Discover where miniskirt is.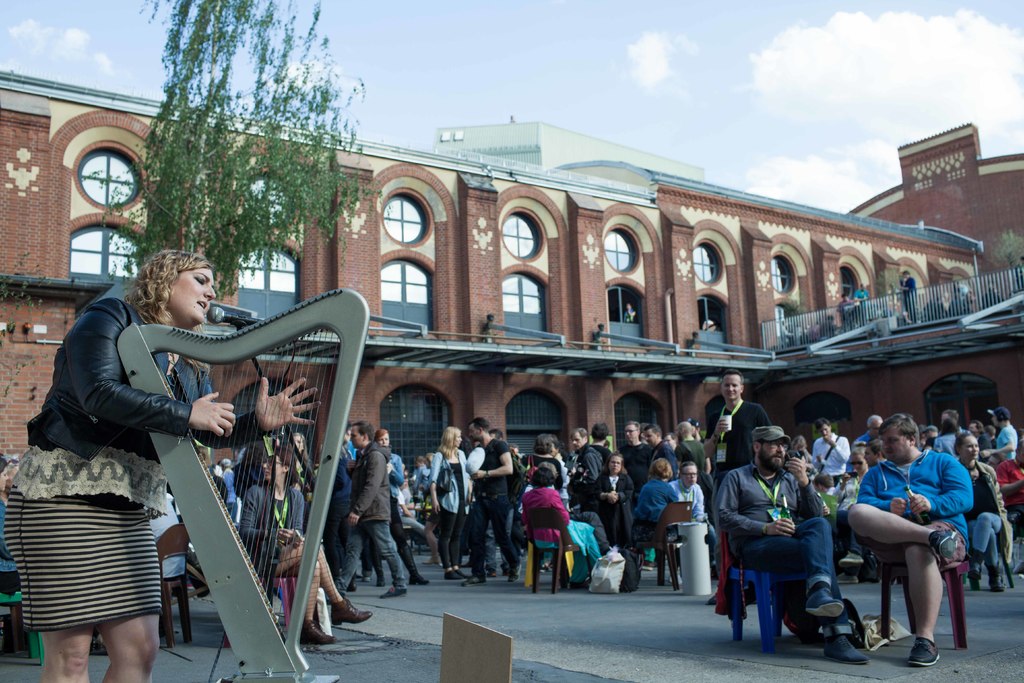
Discovered at (1,482,162,629).
